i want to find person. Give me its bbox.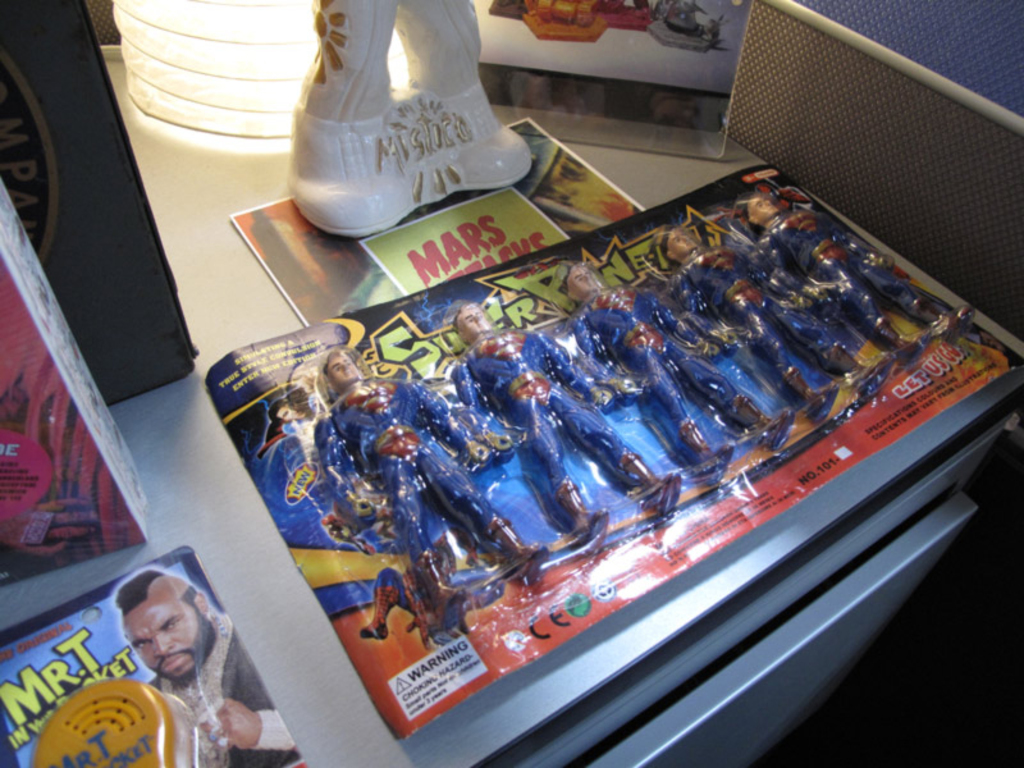
Rect(269, 401, 308, 431).
